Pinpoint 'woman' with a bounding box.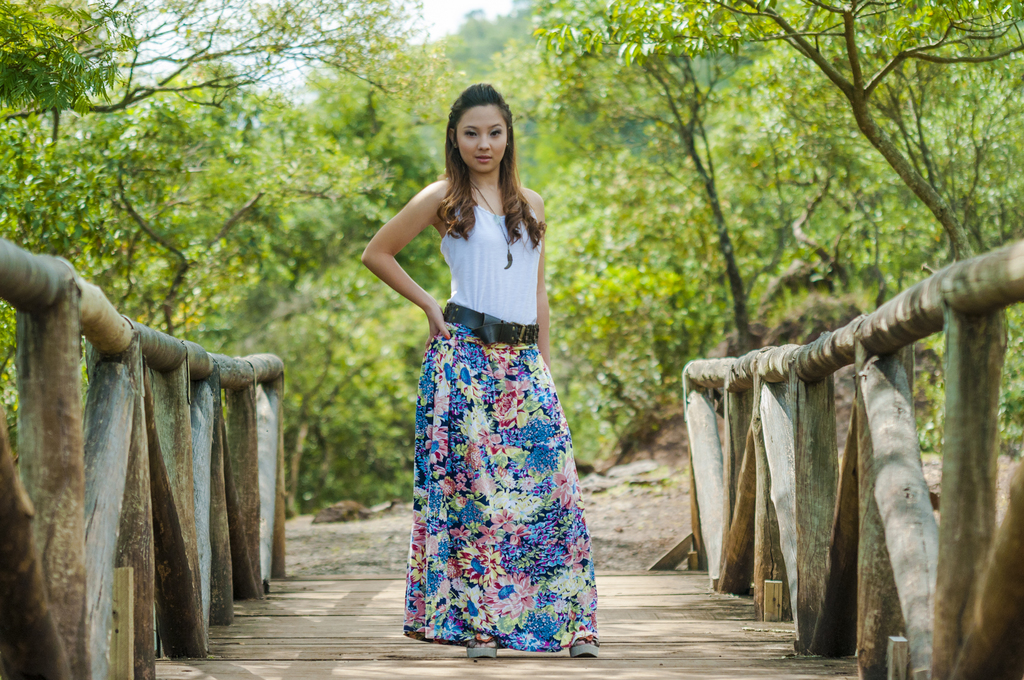
crop(382, 85, 605, 663).
